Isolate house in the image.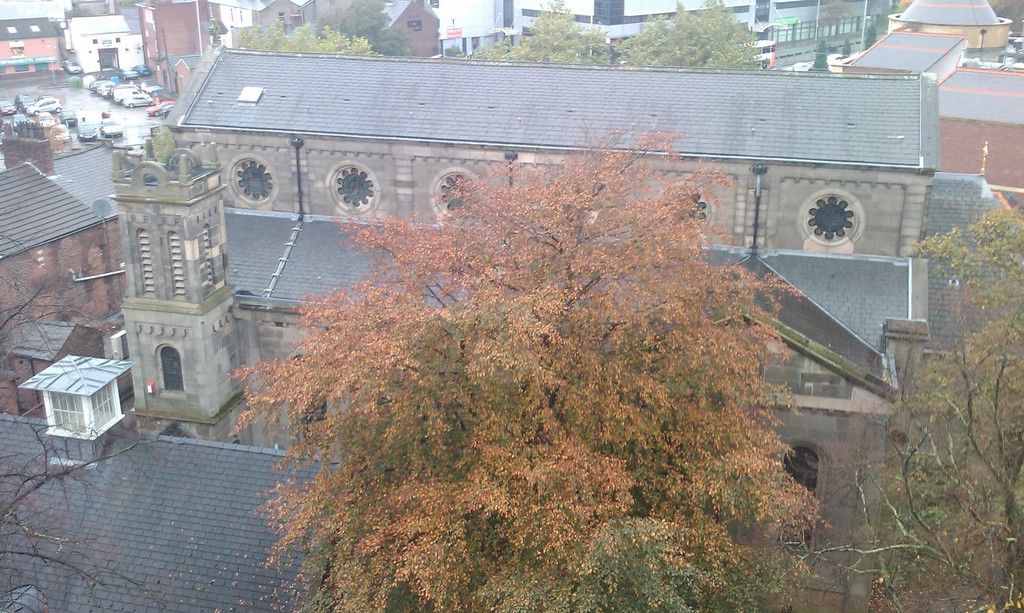
Isolated region: bbox(200, 0, 299, 54).
